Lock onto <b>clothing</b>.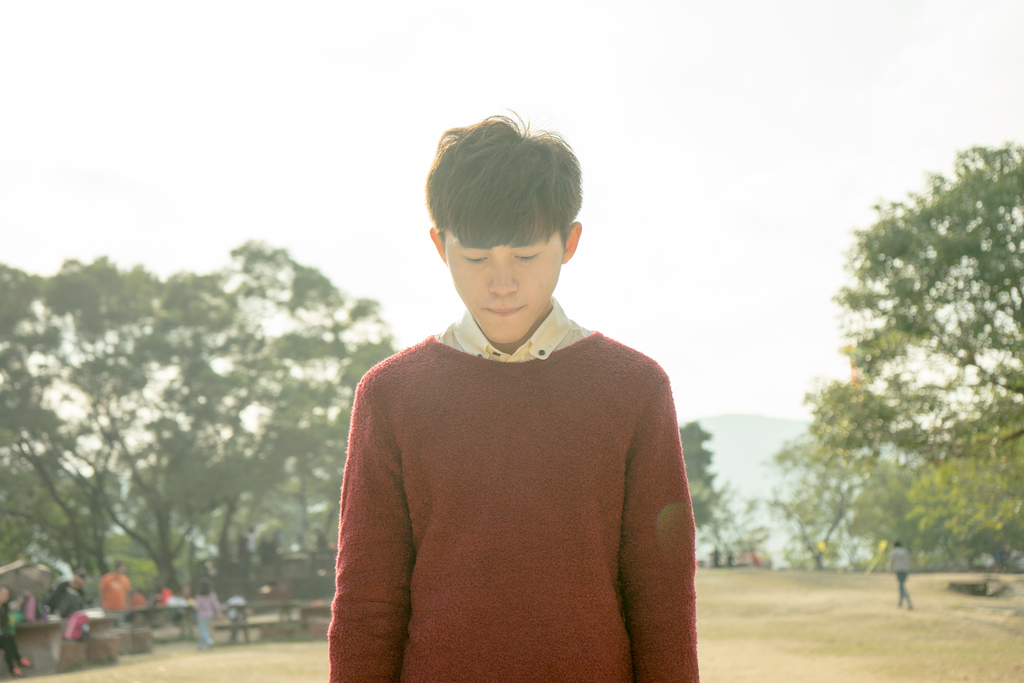
Locked: 44 575 88 620.
